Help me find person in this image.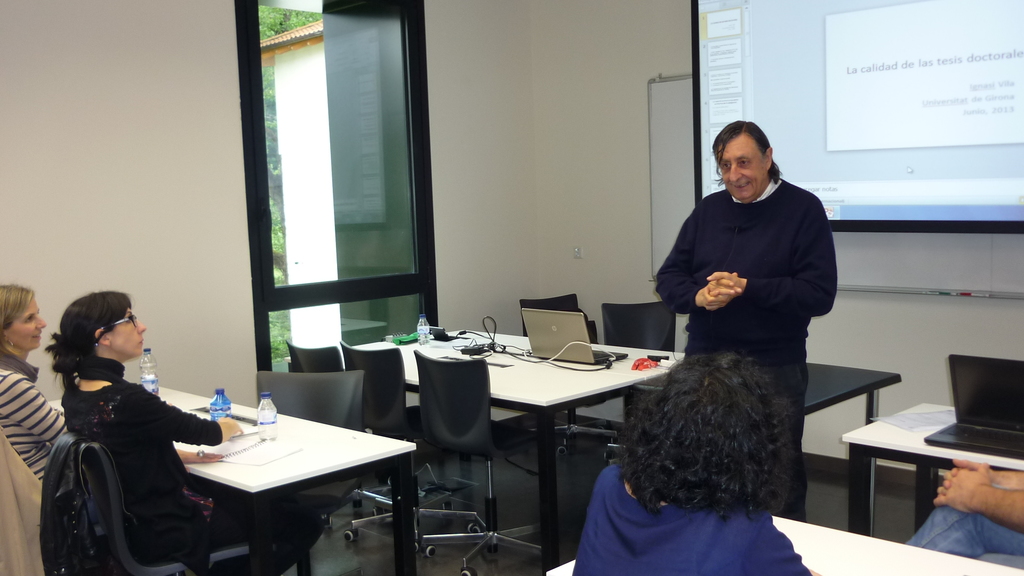
Found it: 571:354:816:575.
